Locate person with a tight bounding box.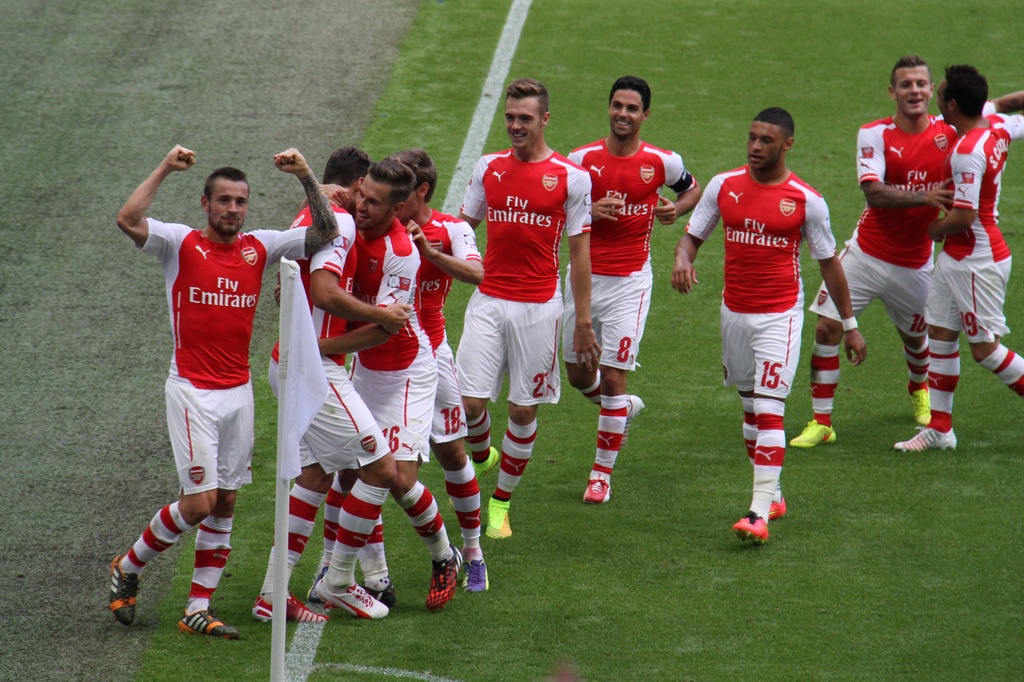
(left=108, top=141, right=346, bottom=641).
